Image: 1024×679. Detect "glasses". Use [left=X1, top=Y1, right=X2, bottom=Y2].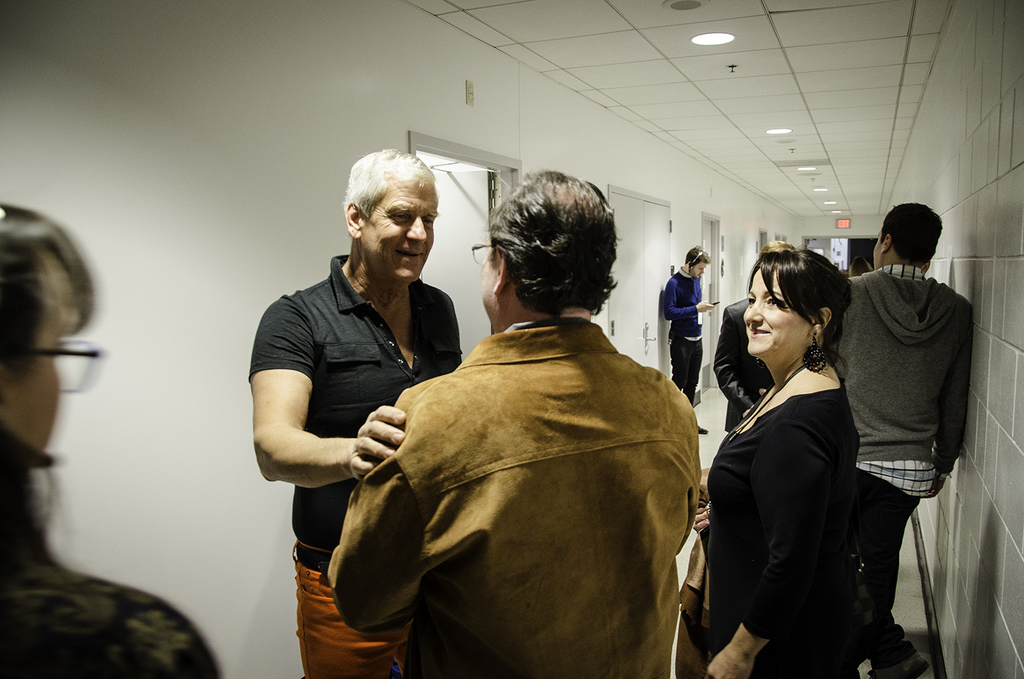
[left=470, top=241, right=503, bottom=266].
